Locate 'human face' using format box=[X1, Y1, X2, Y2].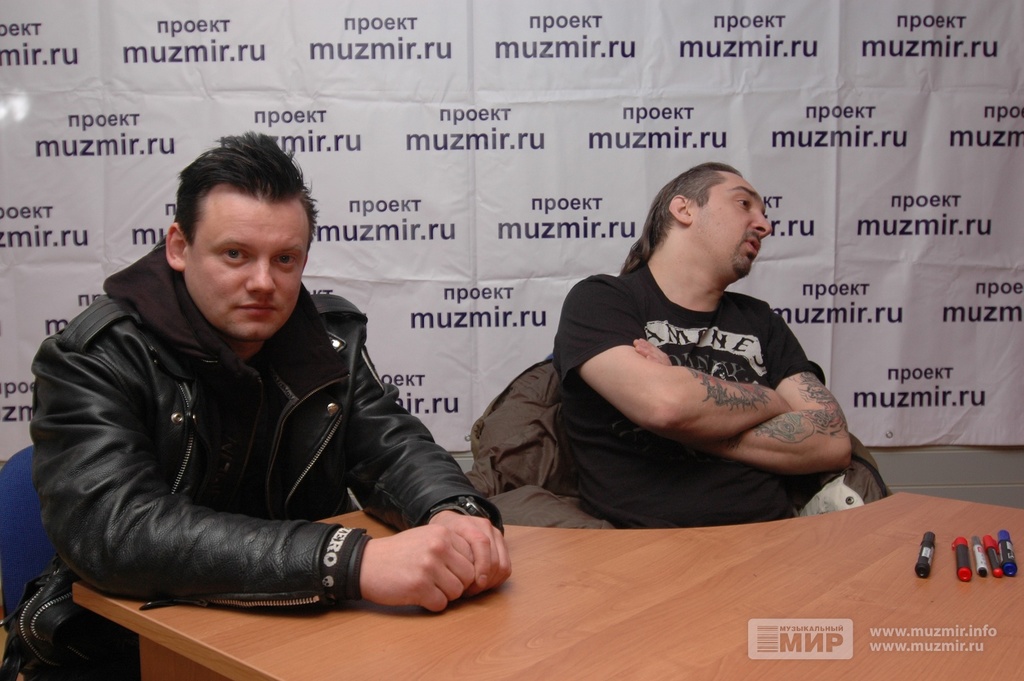
box=[180, 179, 305, 337].
